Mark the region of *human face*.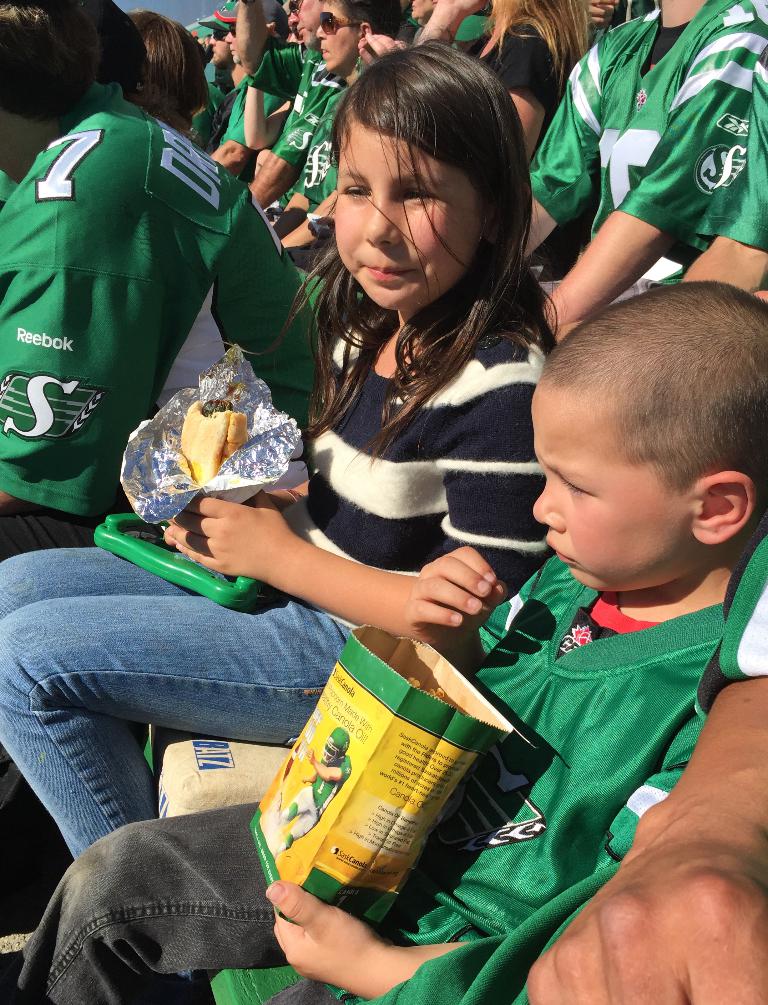
Region: x1=316 y1=3 x2=359 y2=71.
